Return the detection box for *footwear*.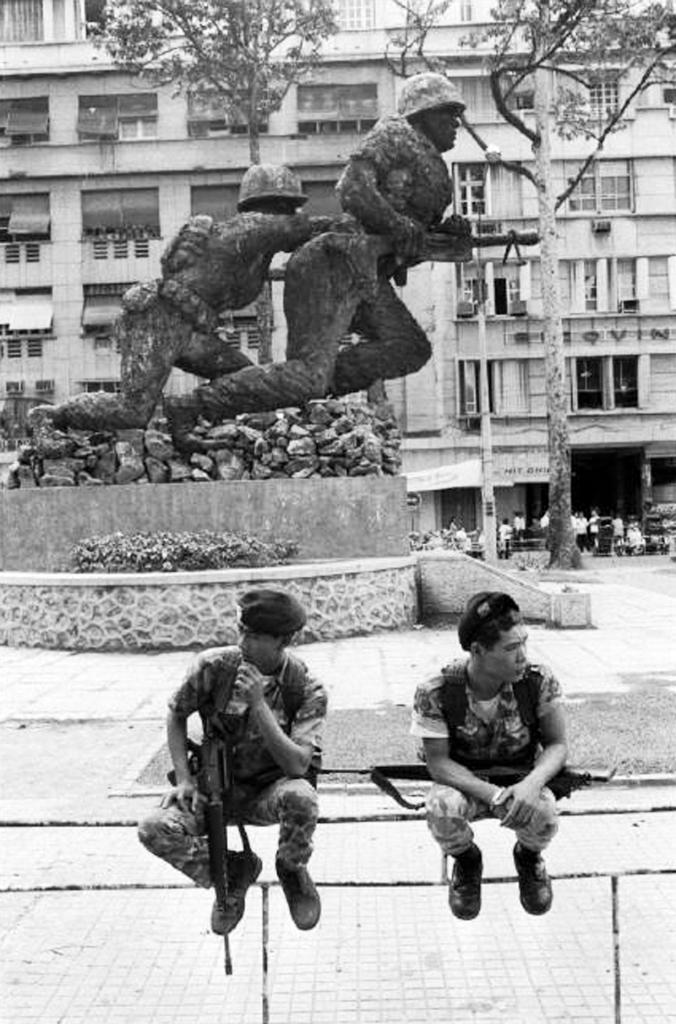
rect(273, 852, 322, 932).
